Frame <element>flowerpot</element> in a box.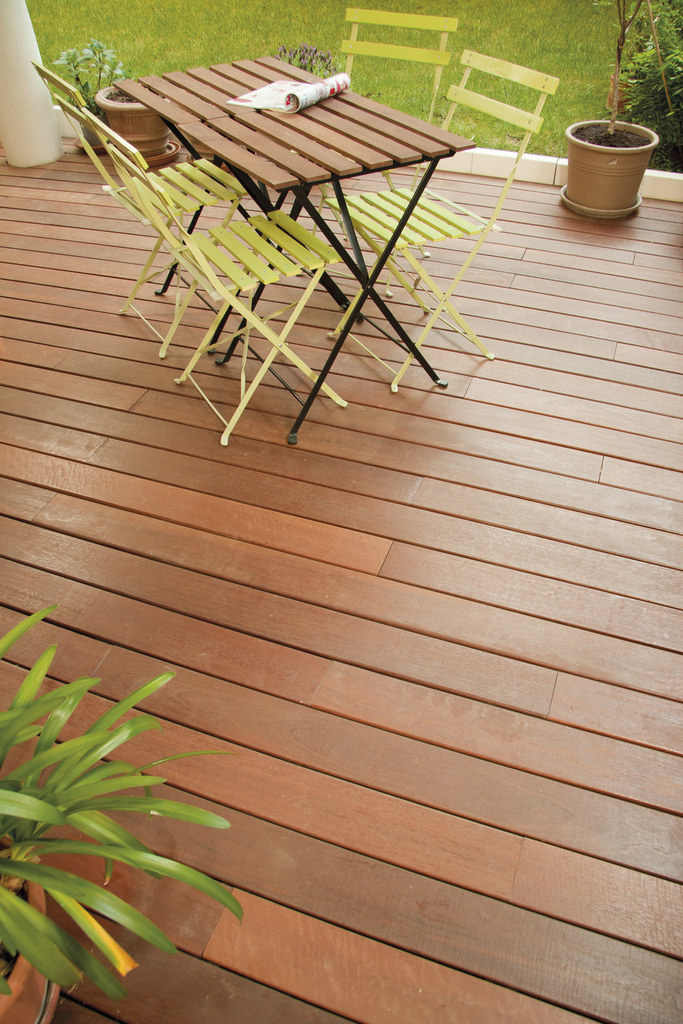
{"x1": 562, "y1": 114, "x2": 660, "y2": 225}.
